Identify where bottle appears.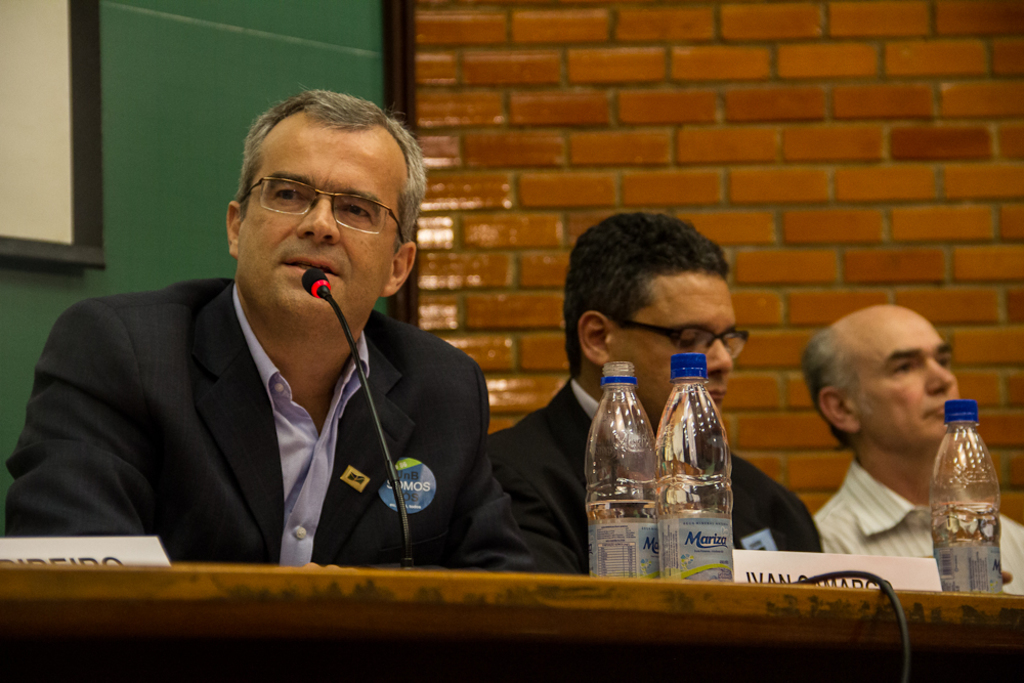
Appears at x1=931 y1=404 x2=1004 y2=601.
